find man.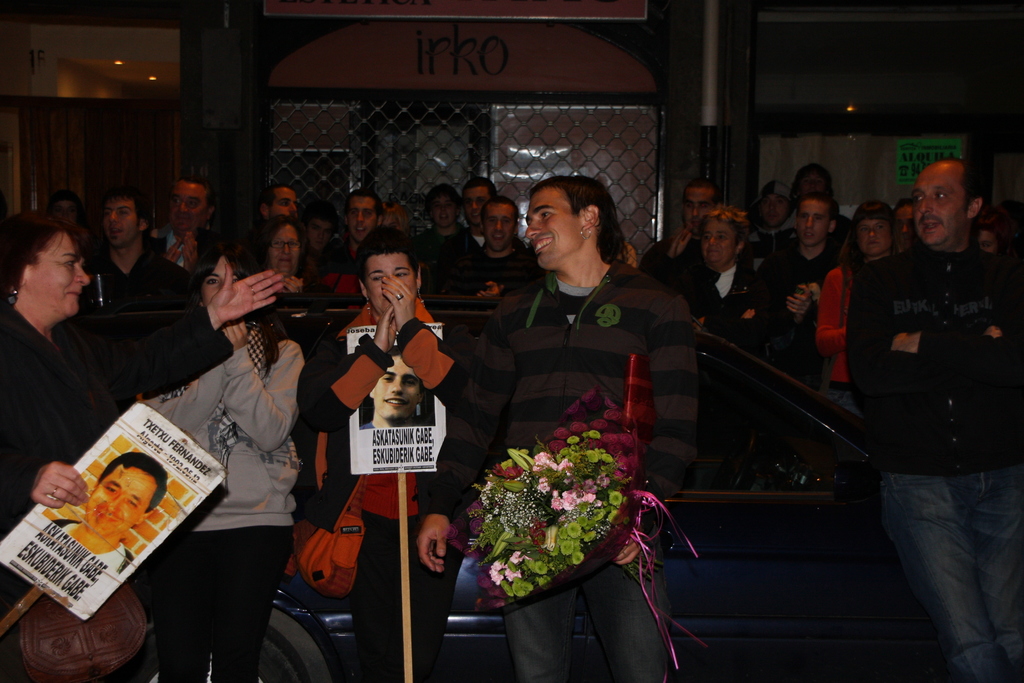
select_region(431, 176, 495, 294).
